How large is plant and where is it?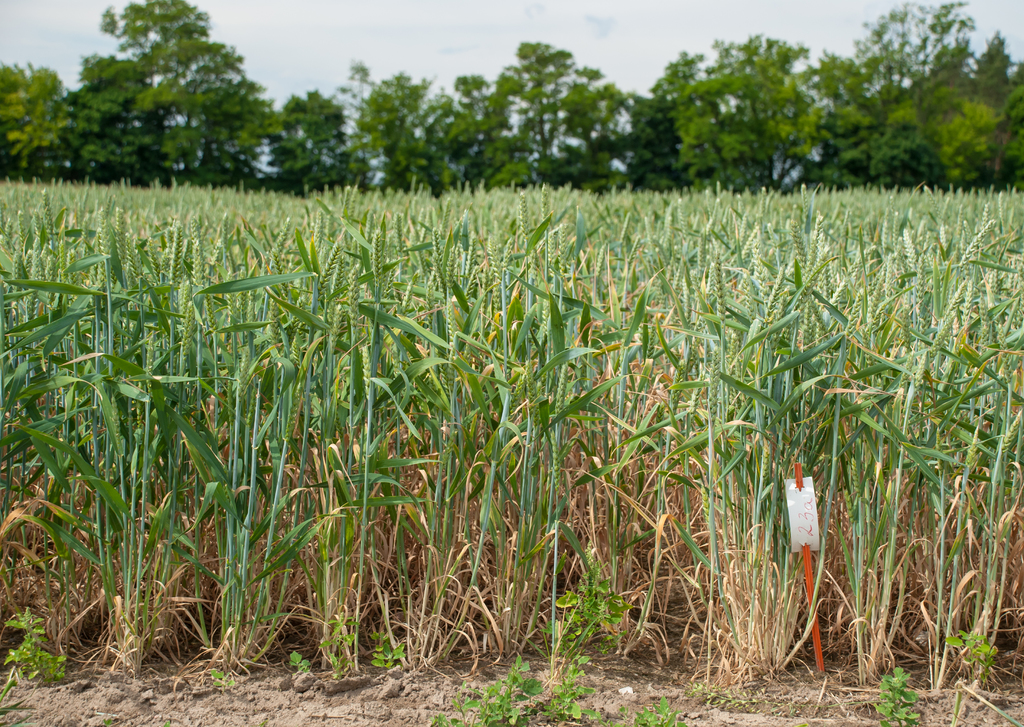
Bounding box: 508:564:631:726.
